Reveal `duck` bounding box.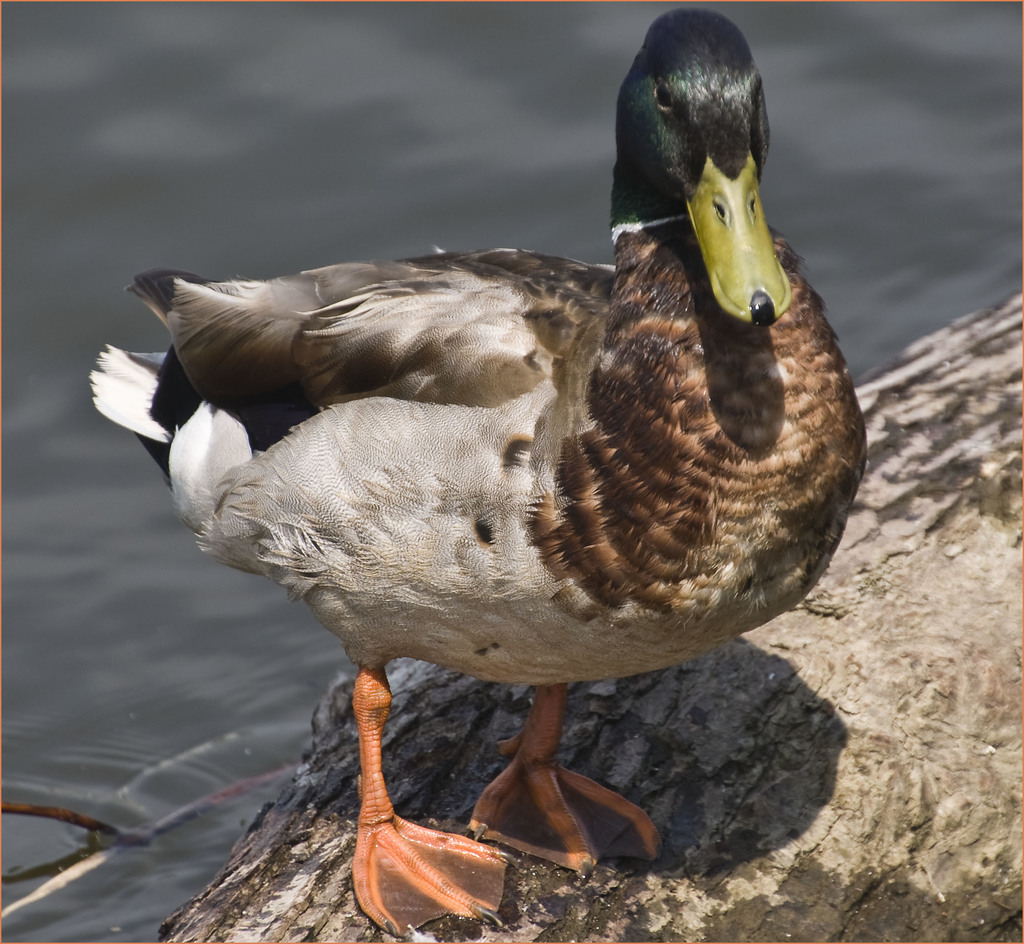
Revealed: box=[67, 35, 862, 916].
